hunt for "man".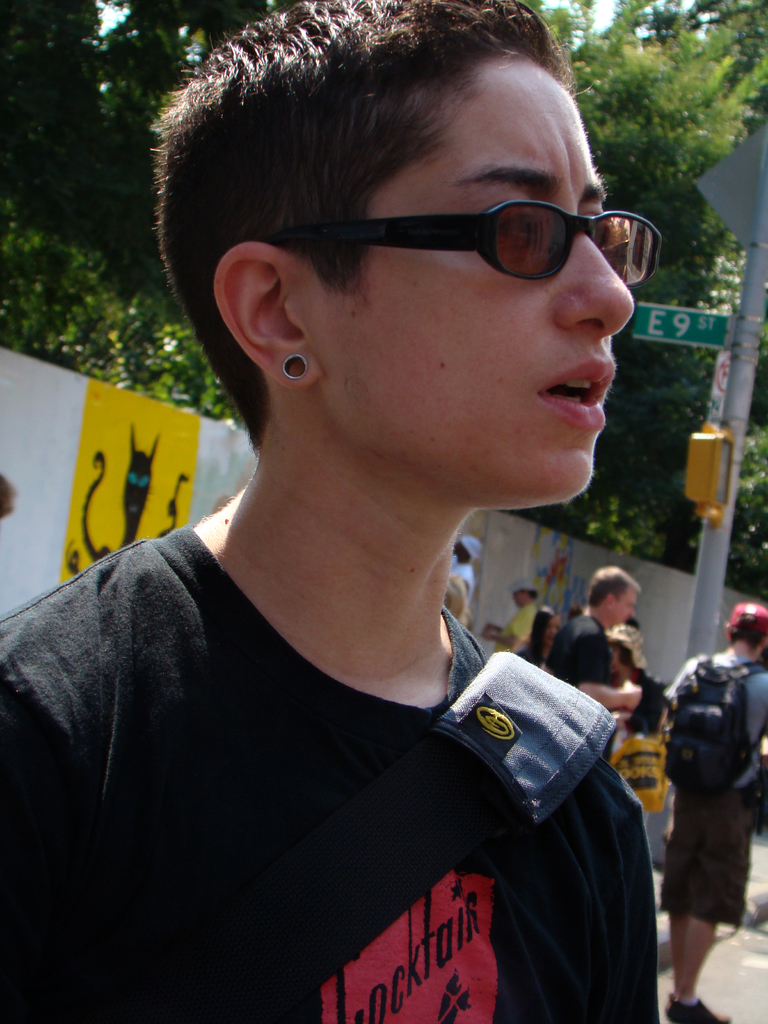
Hunted down at (646,600,767,1023).
